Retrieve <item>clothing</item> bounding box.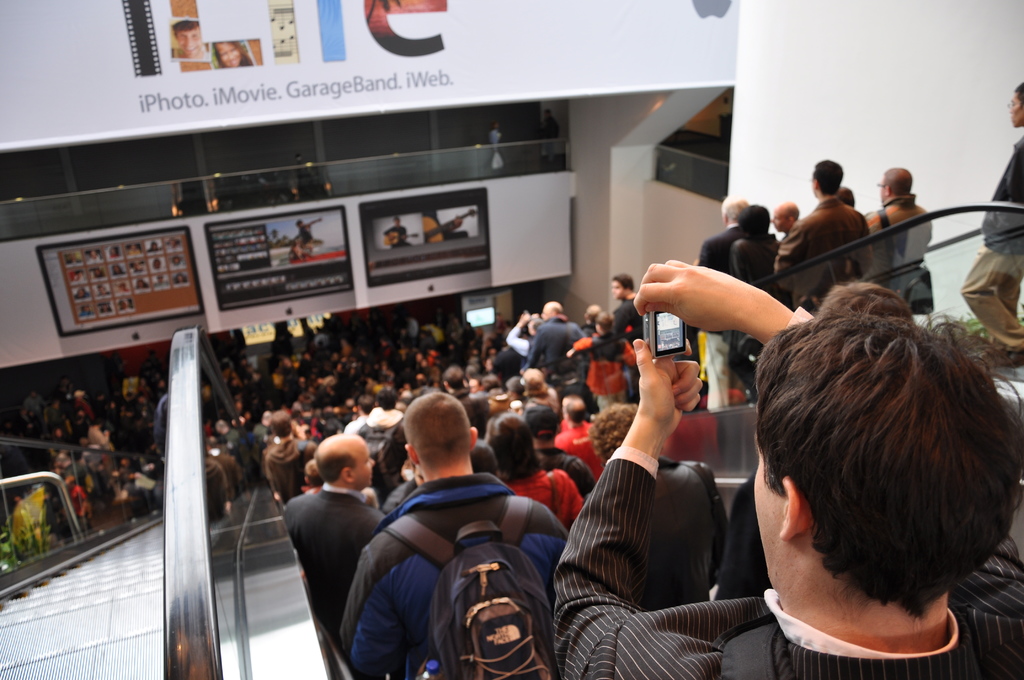
Bounding box: <region>955, 129, 1023, 359</region>.
